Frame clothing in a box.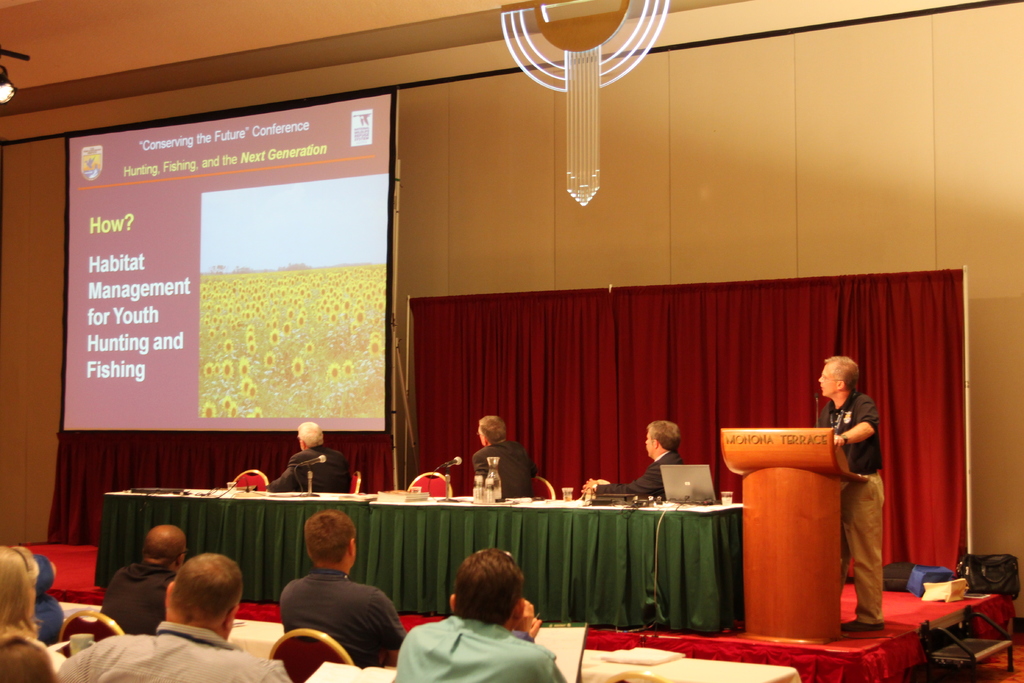
Rect(38, 554, 71, 638).
